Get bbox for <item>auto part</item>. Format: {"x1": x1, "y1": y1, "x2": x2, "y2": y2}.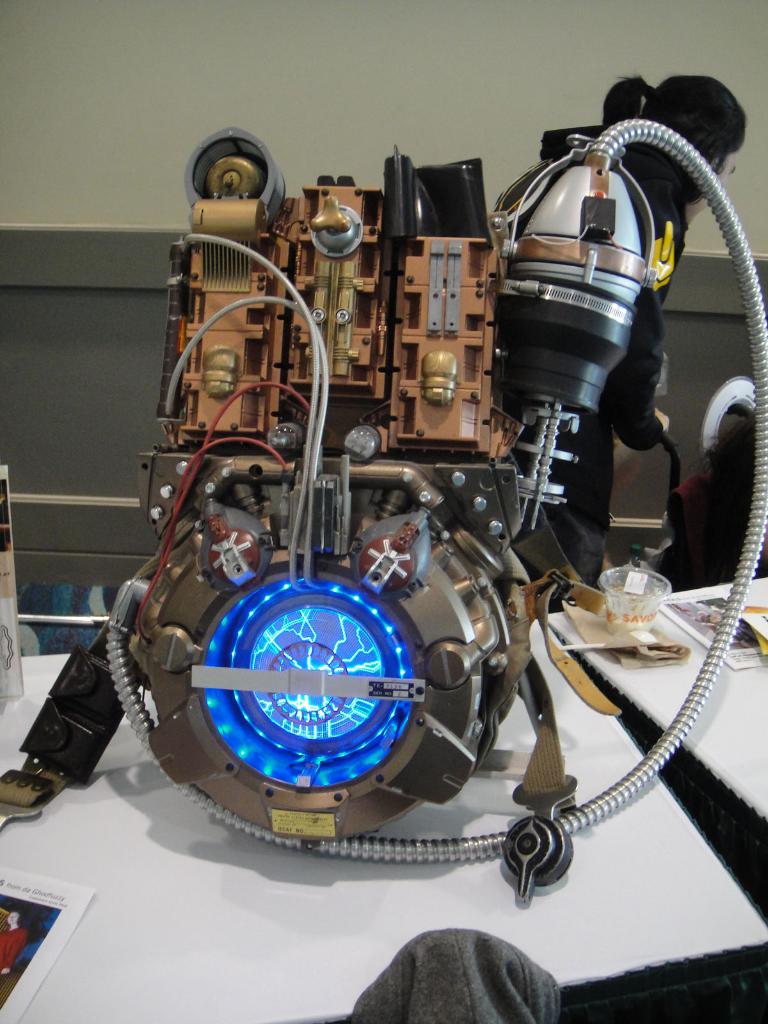
{"x1": 104, "y1": 120, "x2": 767, "y2": 867}.
